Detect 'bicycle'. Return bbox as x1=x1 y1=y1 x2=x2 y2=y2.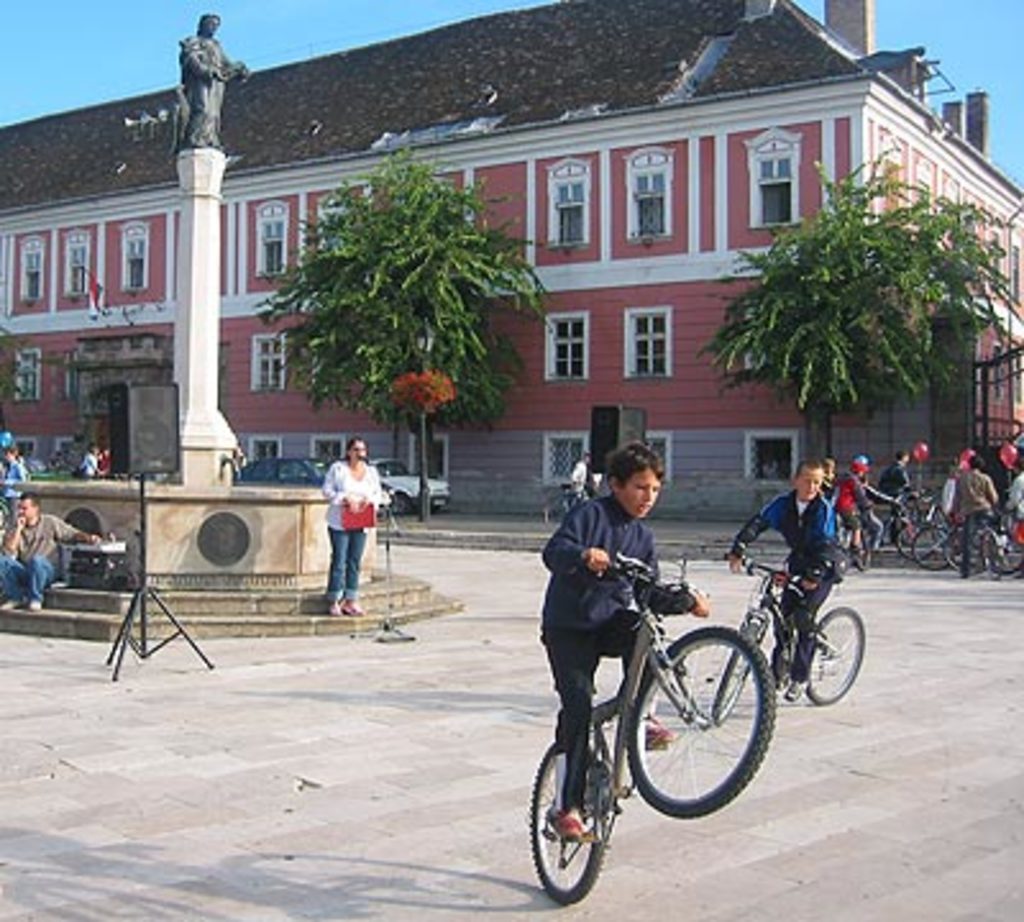
x1=942 y1=510 x2=1021 y2=576.
